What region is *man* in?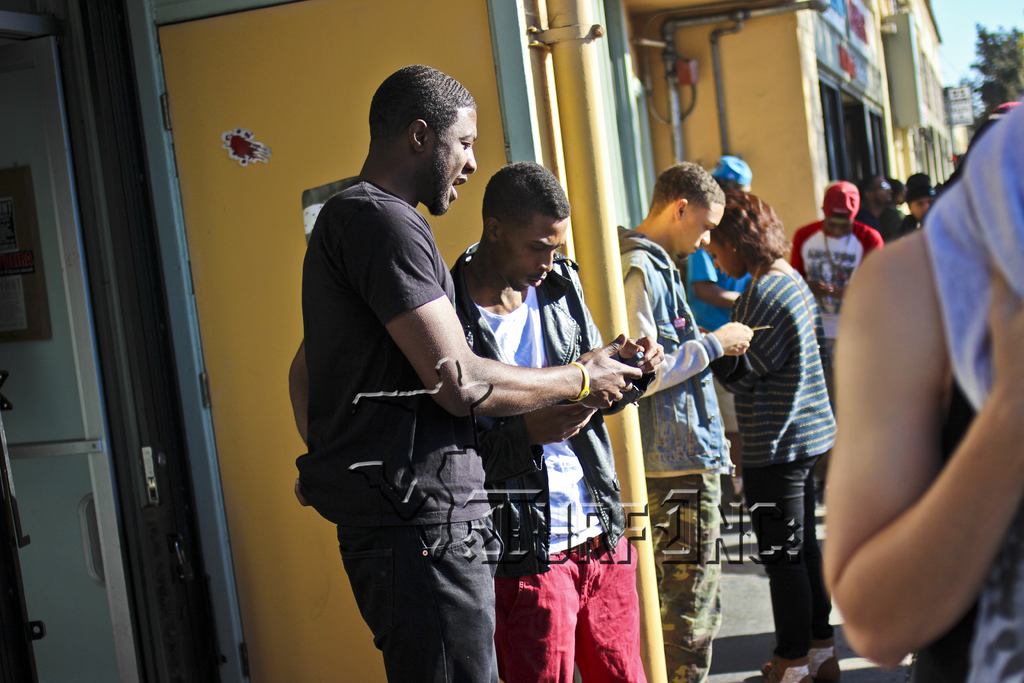
rect(790, 179, 884, 409).
